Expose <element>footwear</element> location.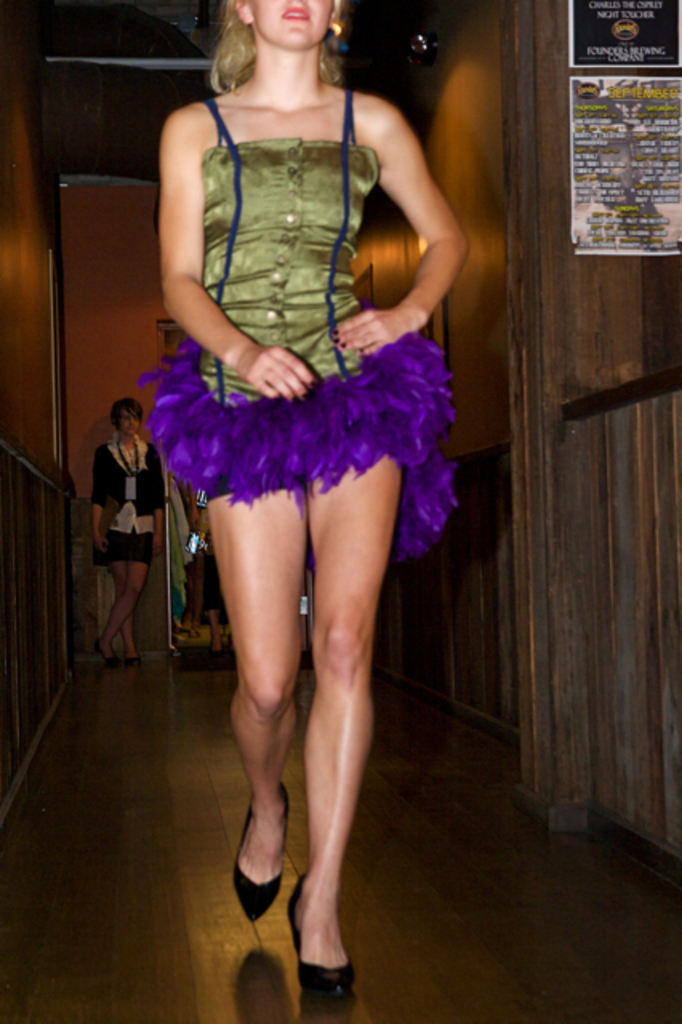
Exposed at [224,787,293,925].
